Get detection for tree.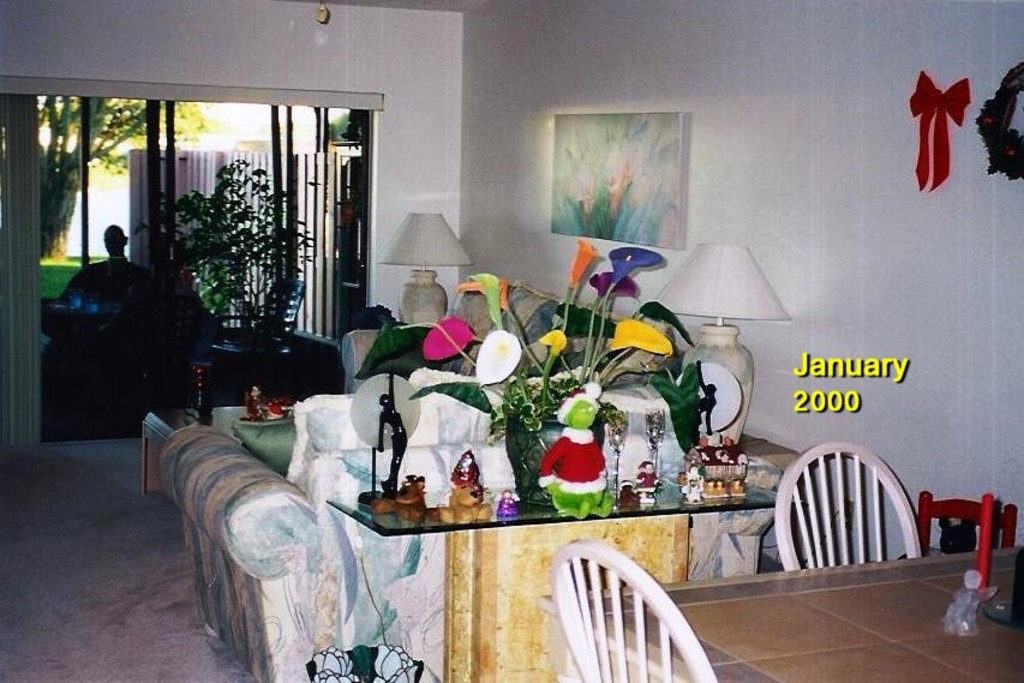
Detection: rect(148, 131, 309, 359).
